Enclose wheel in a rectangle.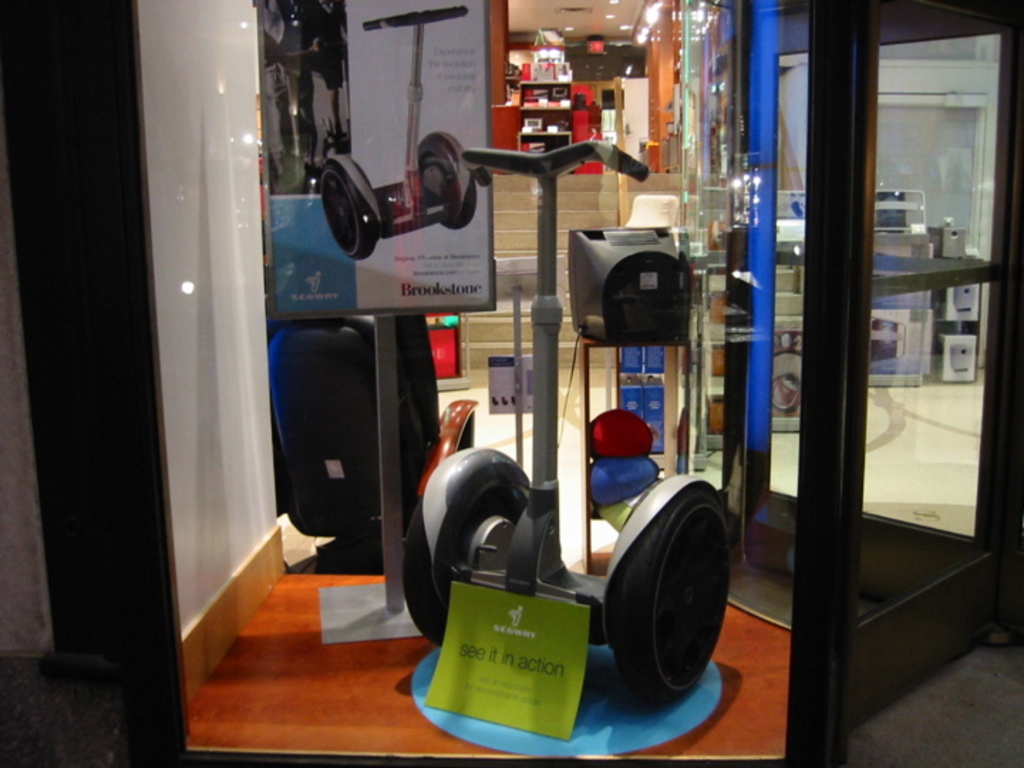
(x1=425, y1=144, x2=474, y2=219).
